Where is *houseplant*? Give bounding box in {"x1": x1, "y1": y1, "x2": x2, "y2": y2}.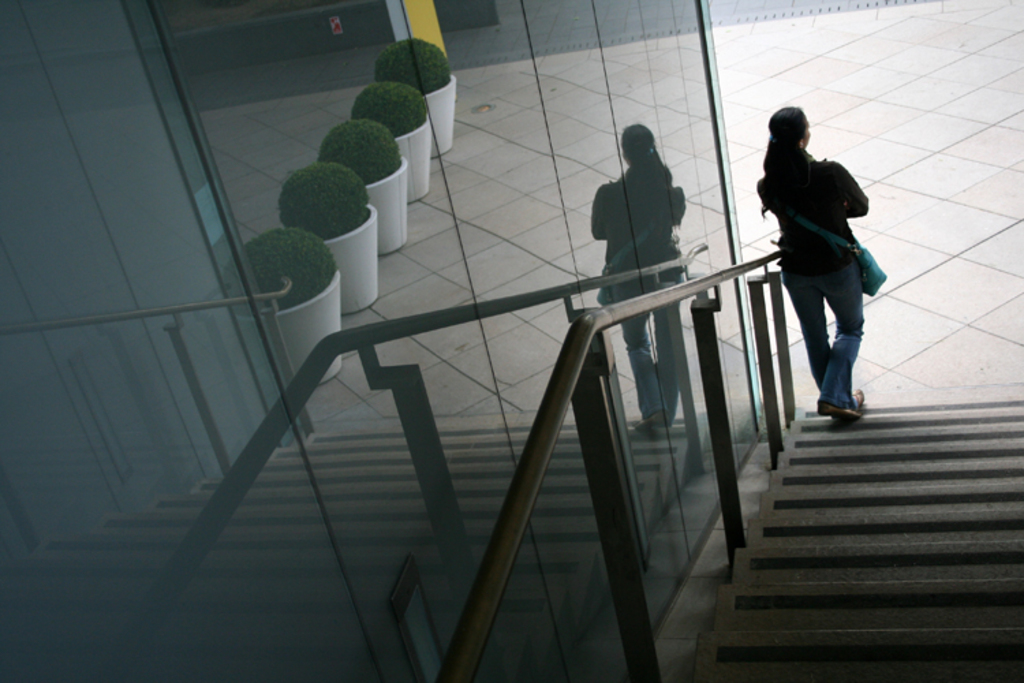
{"x1": 289, "y1": 168, "x2": 377, "y2": 318}.
